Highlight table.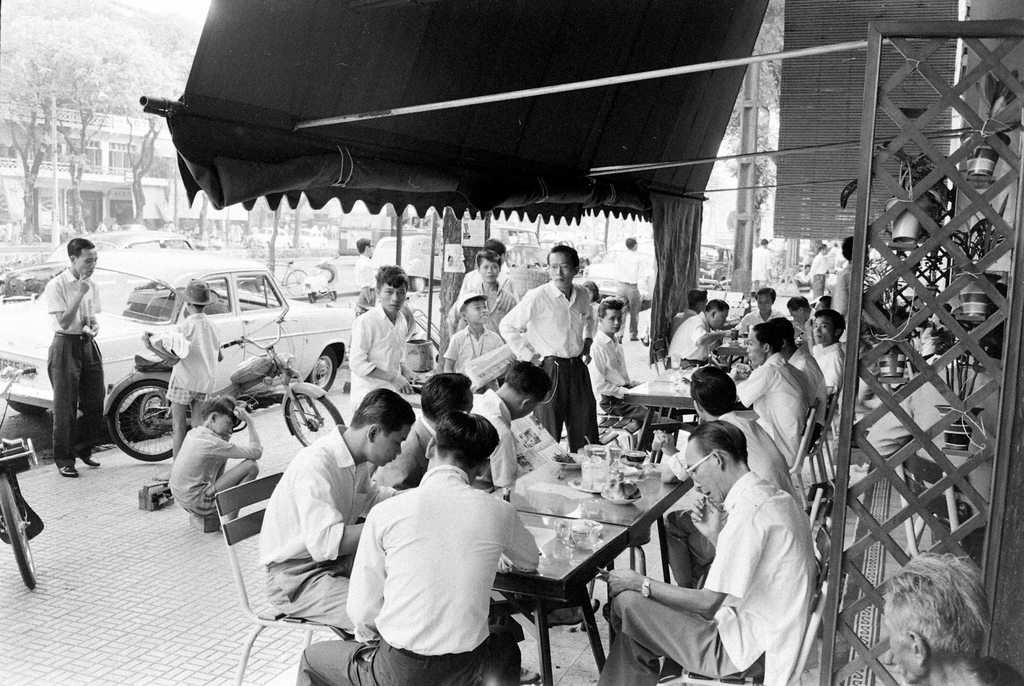
Highlighted region: [x1=500, y1=450, x2=692, y2=587].
